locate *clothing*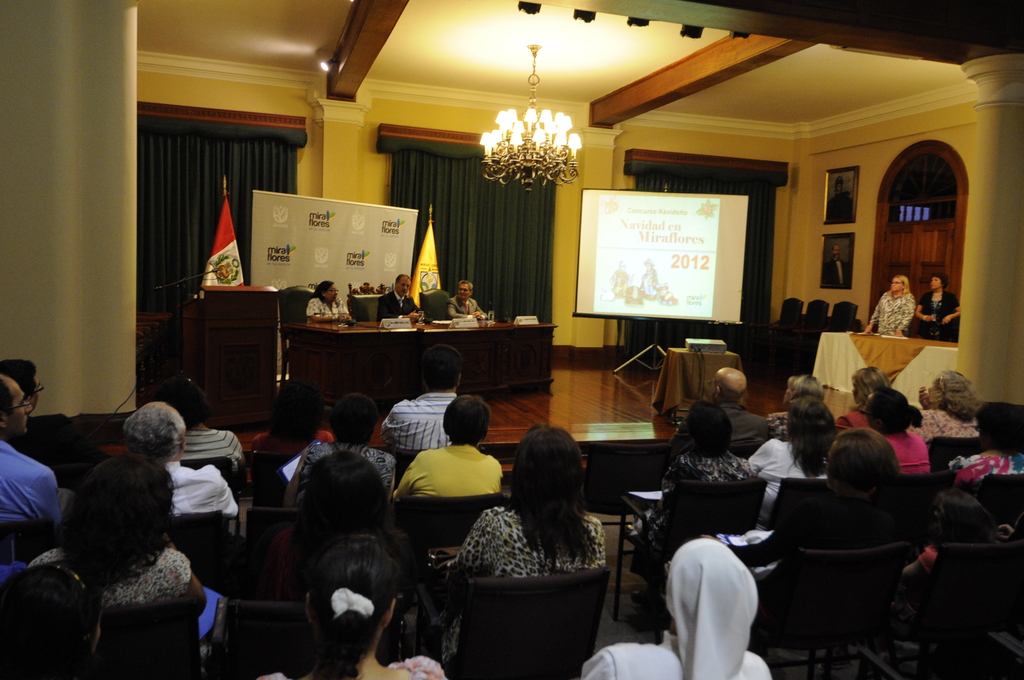
{"left": 632, "top": 446, "right": 748, "bottom": 545}
